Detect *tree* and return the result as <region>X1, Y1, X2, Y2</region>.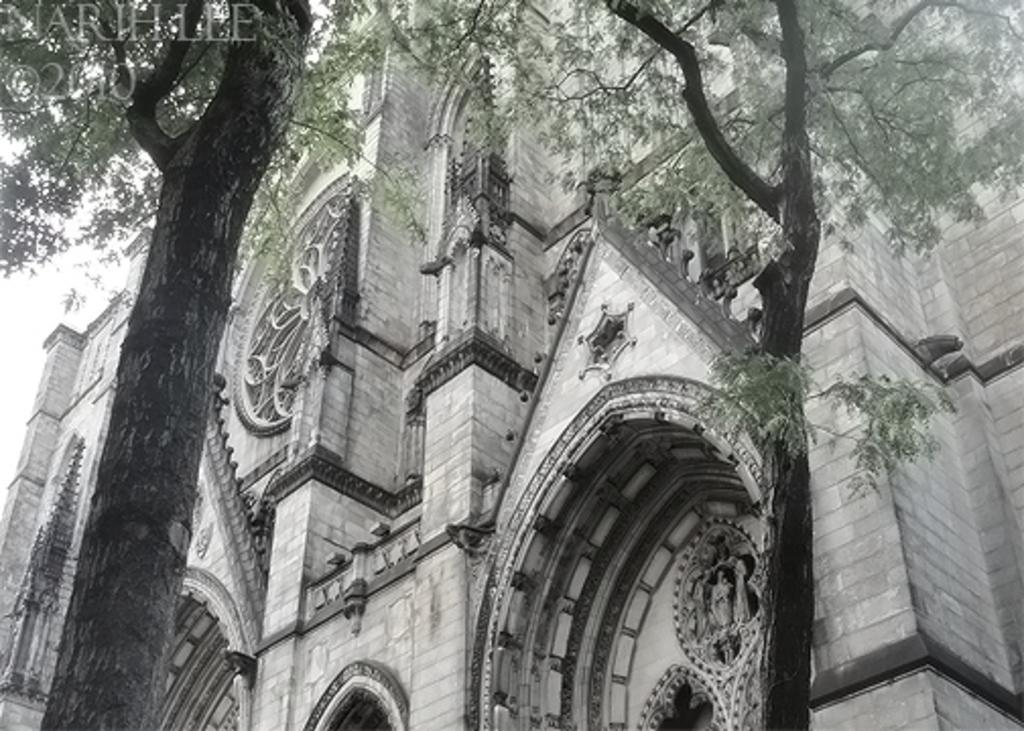
<region>43, 14, 311, 664</region>.
